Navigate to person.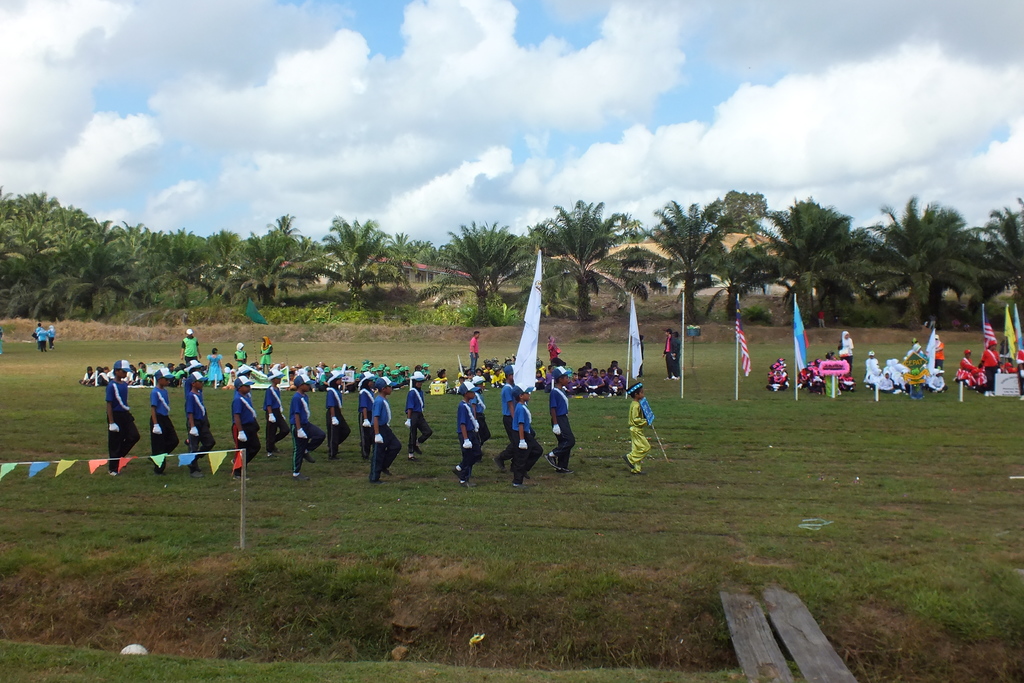
Navigation target: {"x1": 977, "y1": 338, "x2": 1002, "y2": 396}.
